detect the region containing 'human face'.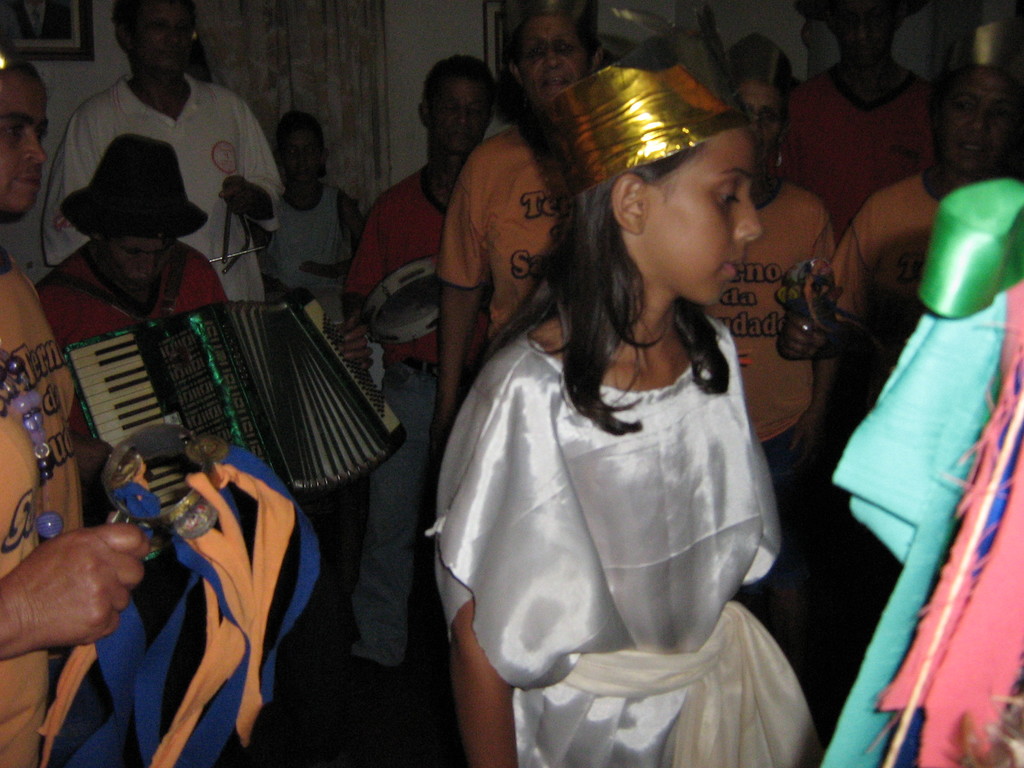
x1=279 y1=122 x2=320 y2=187.
